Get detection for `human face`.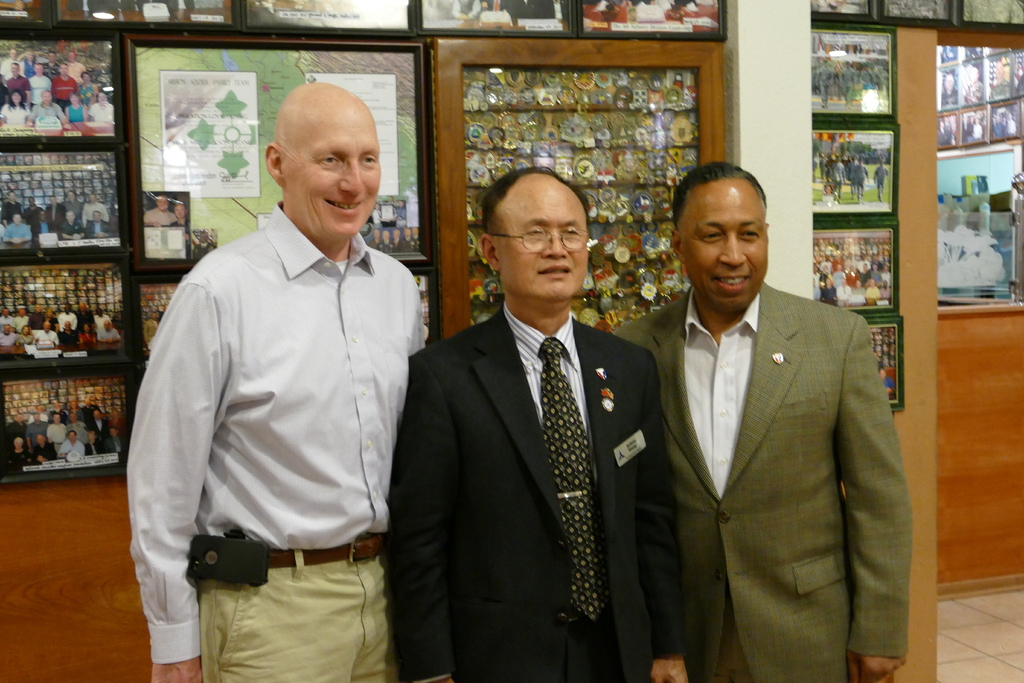
Detection: {"left": 92, "top": 210, "right": 101, "bottom": 222}.
